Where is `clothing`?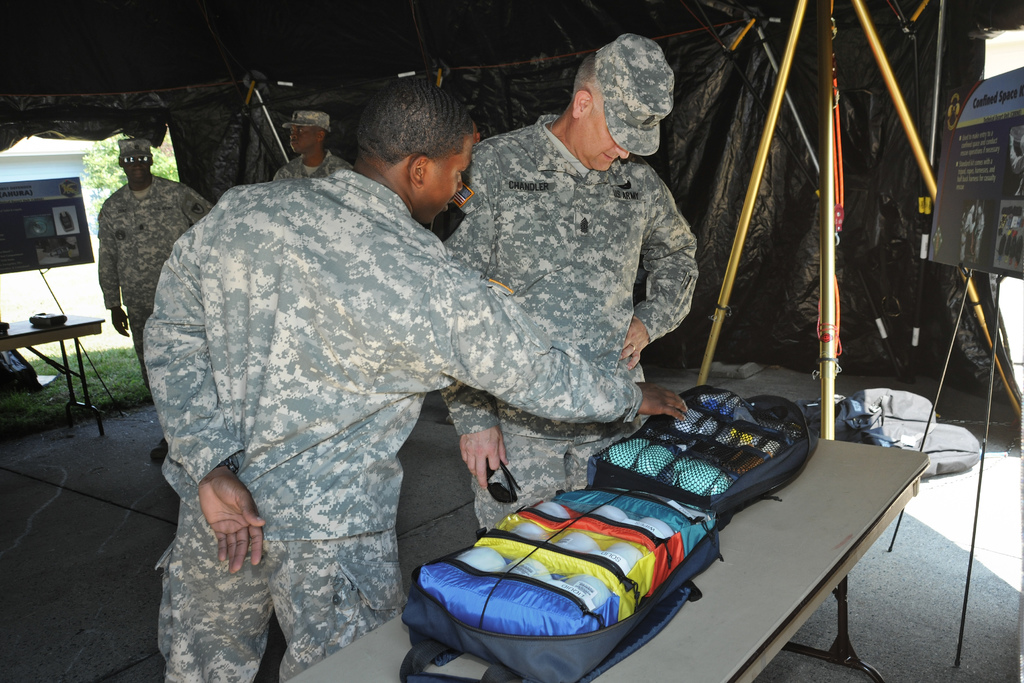
detection(959, 210, 974, 262).
